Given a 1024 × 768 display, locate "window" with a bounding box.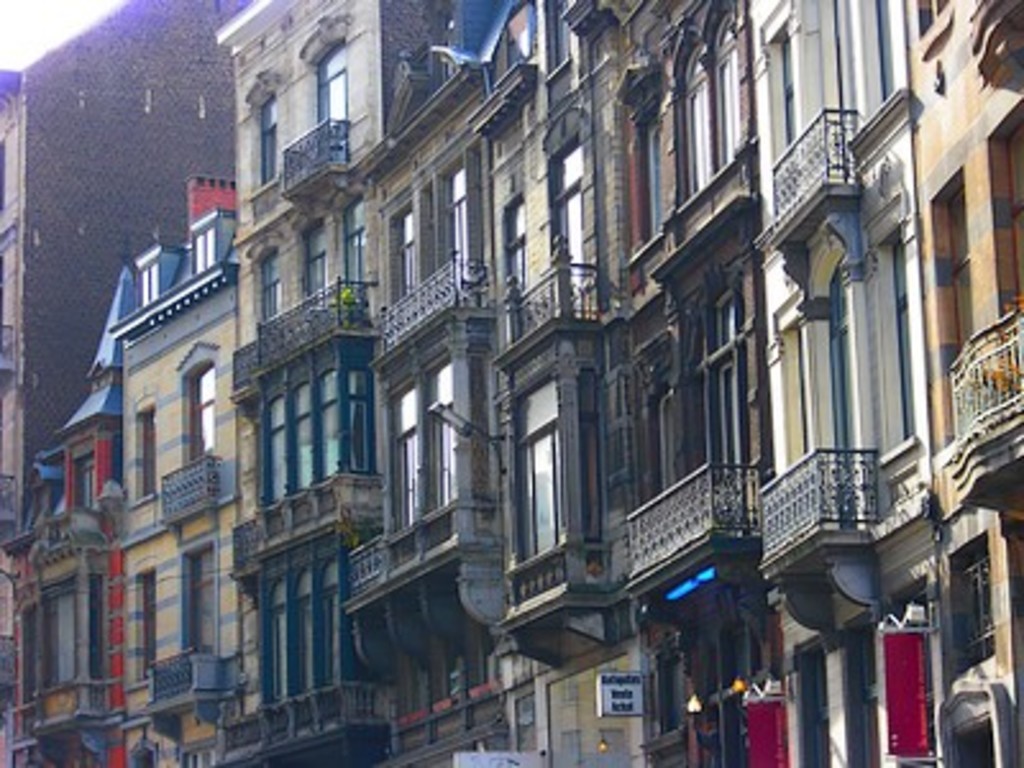
Located: x1=189 y1=228 x2=220 y2=271.
